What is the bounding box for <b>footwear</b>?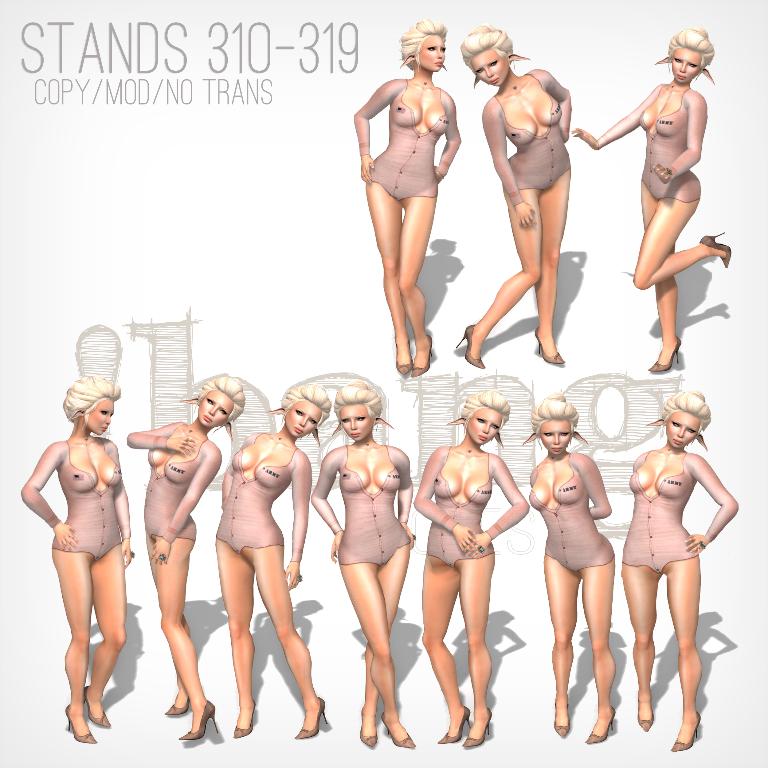
<bbox>376, 704, 420, 750</bbox>.
